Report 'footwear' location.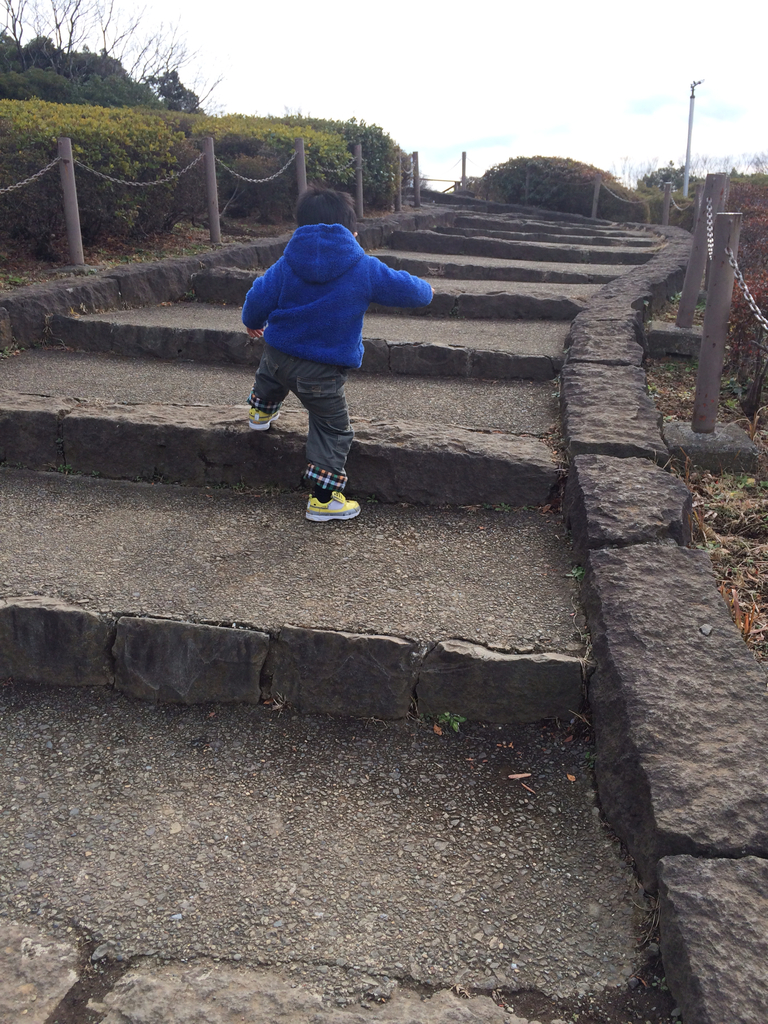
Report: (247,408,280,427).
